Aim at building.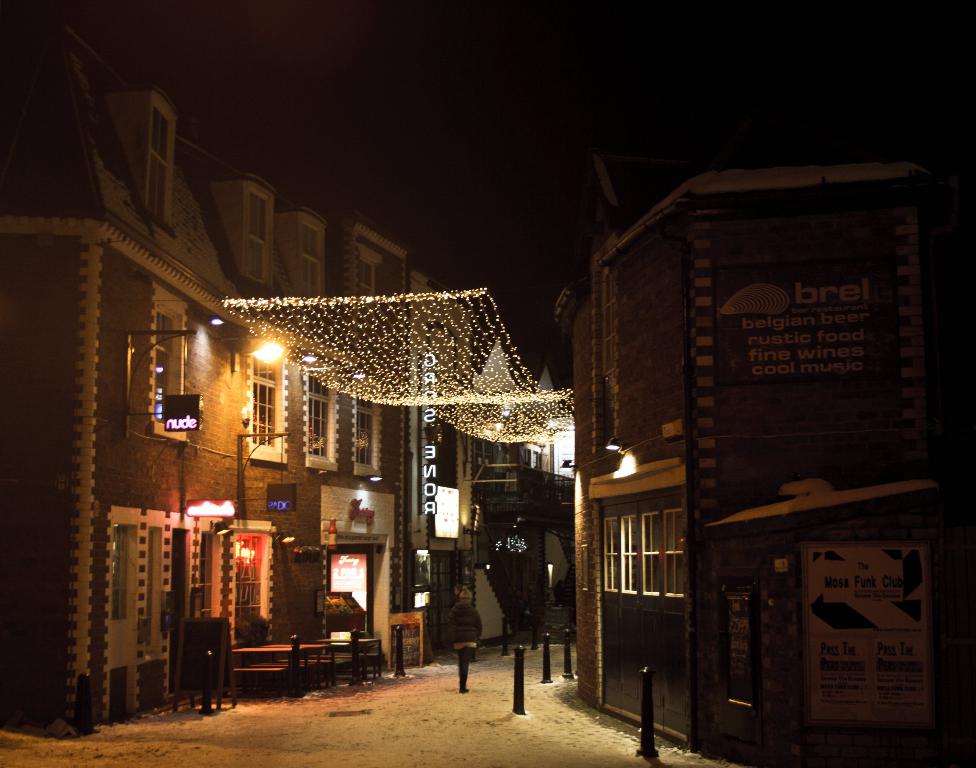
Aimed at bbox(567, 166, 975, 767).
